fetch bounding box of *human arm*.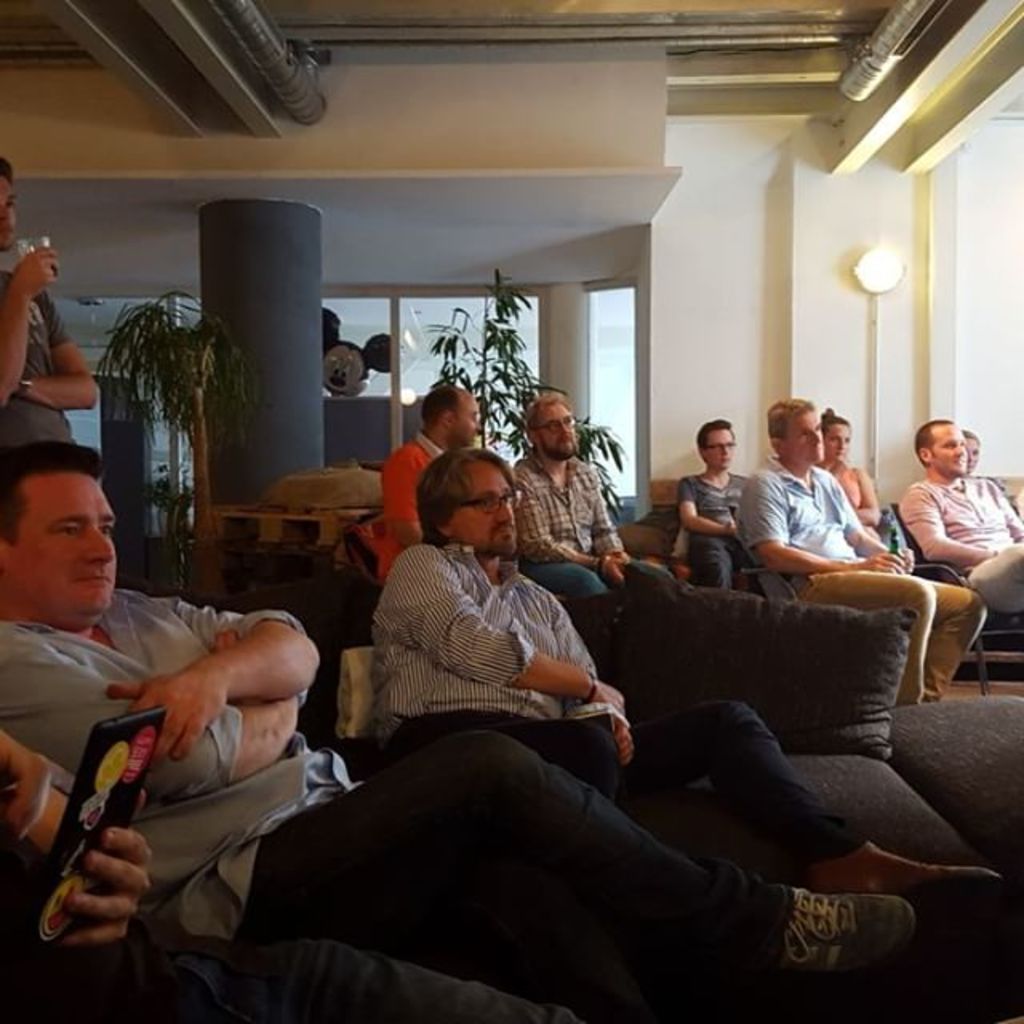
Bbox: 990, 472, 1022, 544.
